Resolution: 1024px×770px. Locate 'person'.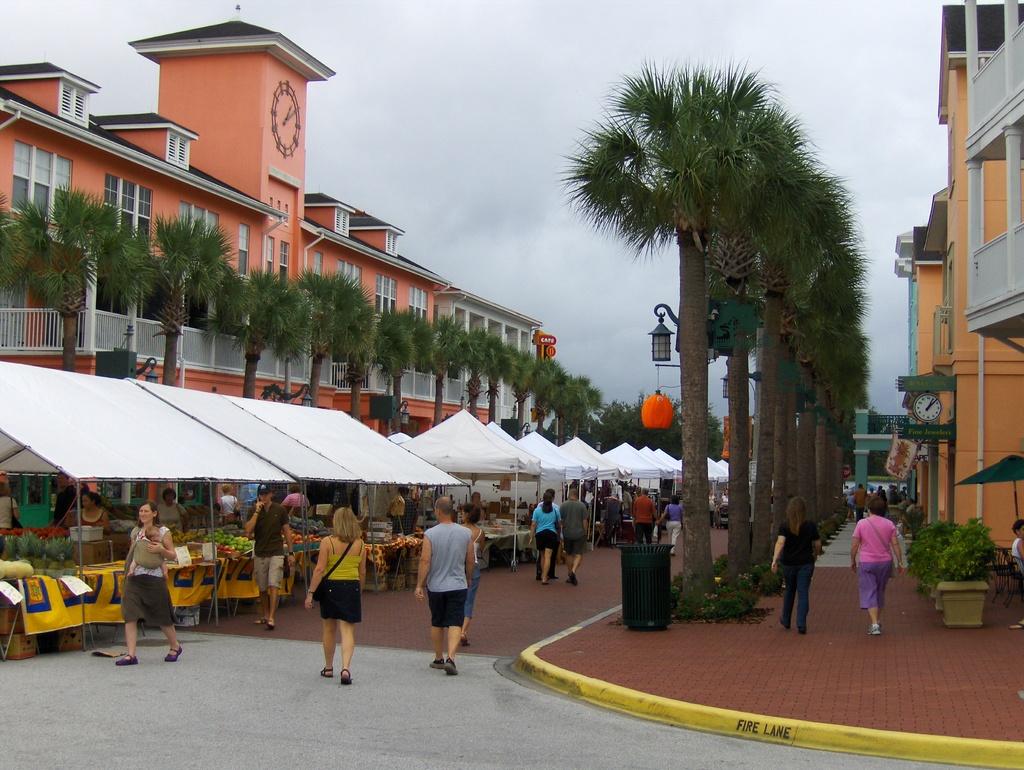
[left=276, top=479, right=307, bottom=515].
